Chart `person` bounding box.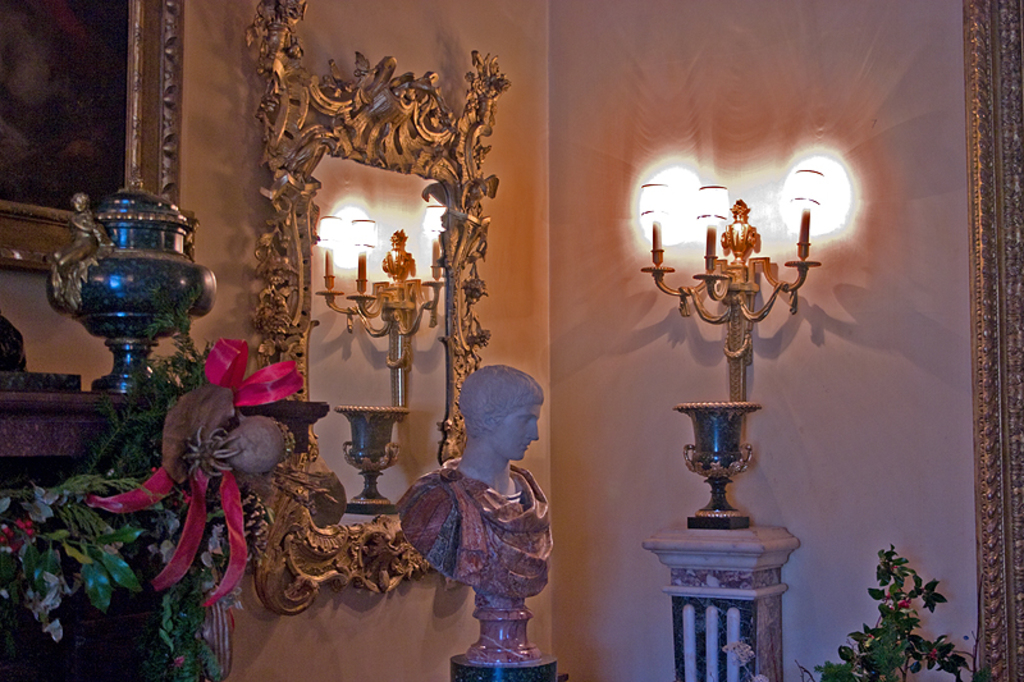
Charted: {"left": 390, "top": 363, "right": 557, "bottom": 605}.
